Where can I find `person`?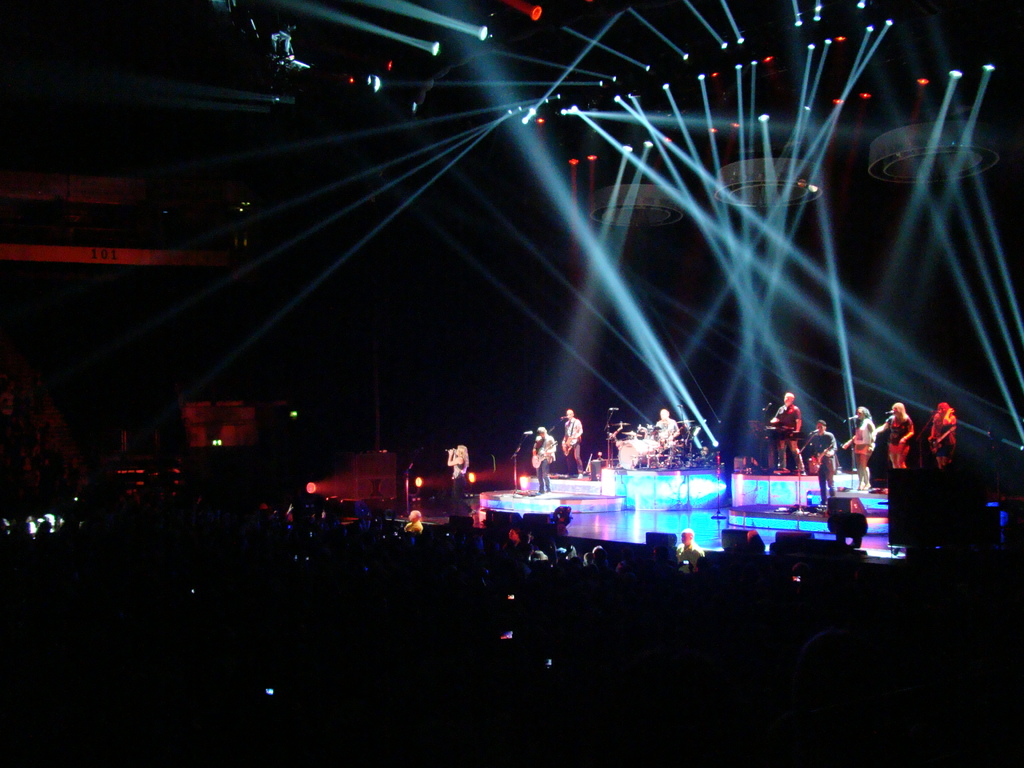
You can find it at BBox(842, 403, 876, 492).
